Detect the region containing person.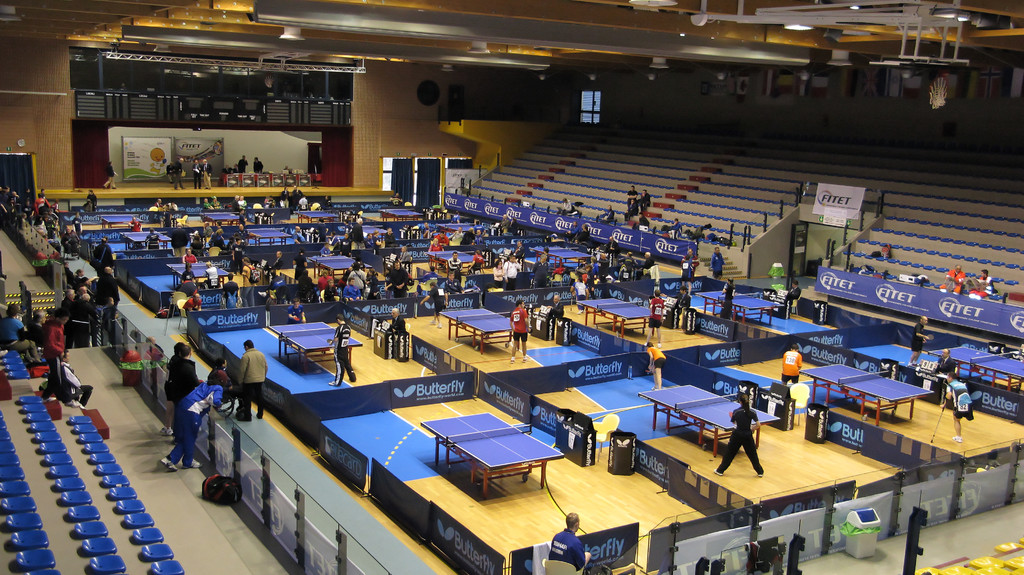
box(100, 295, 120, 349).
